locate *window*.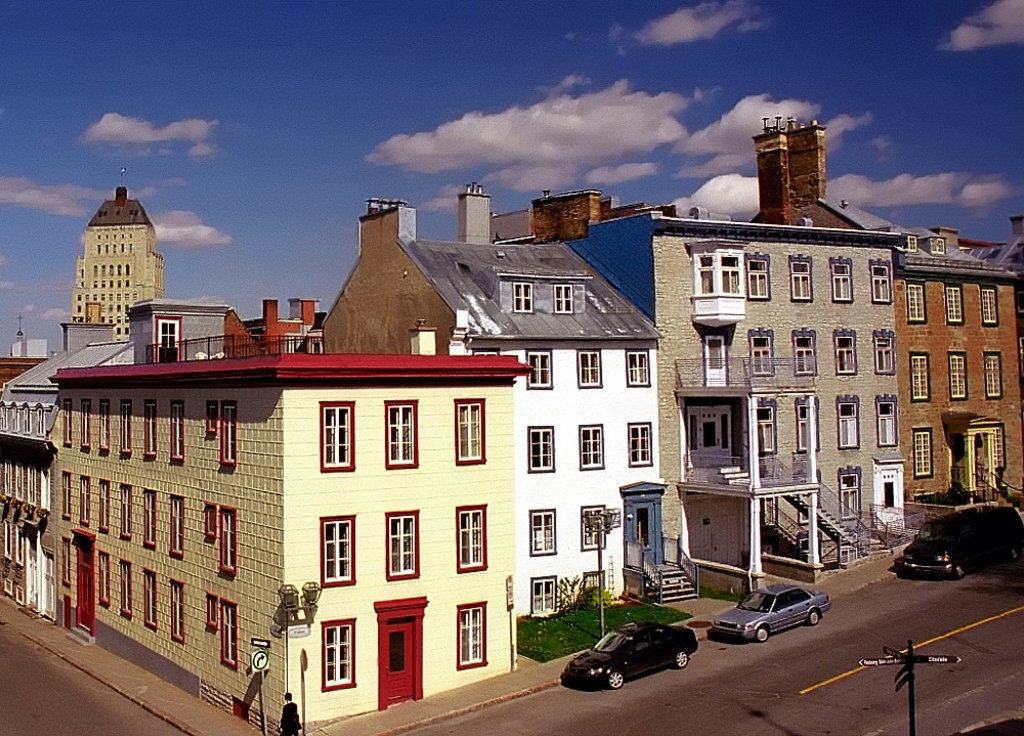
Bounding box: Rect(531, 422, 554, 470).
